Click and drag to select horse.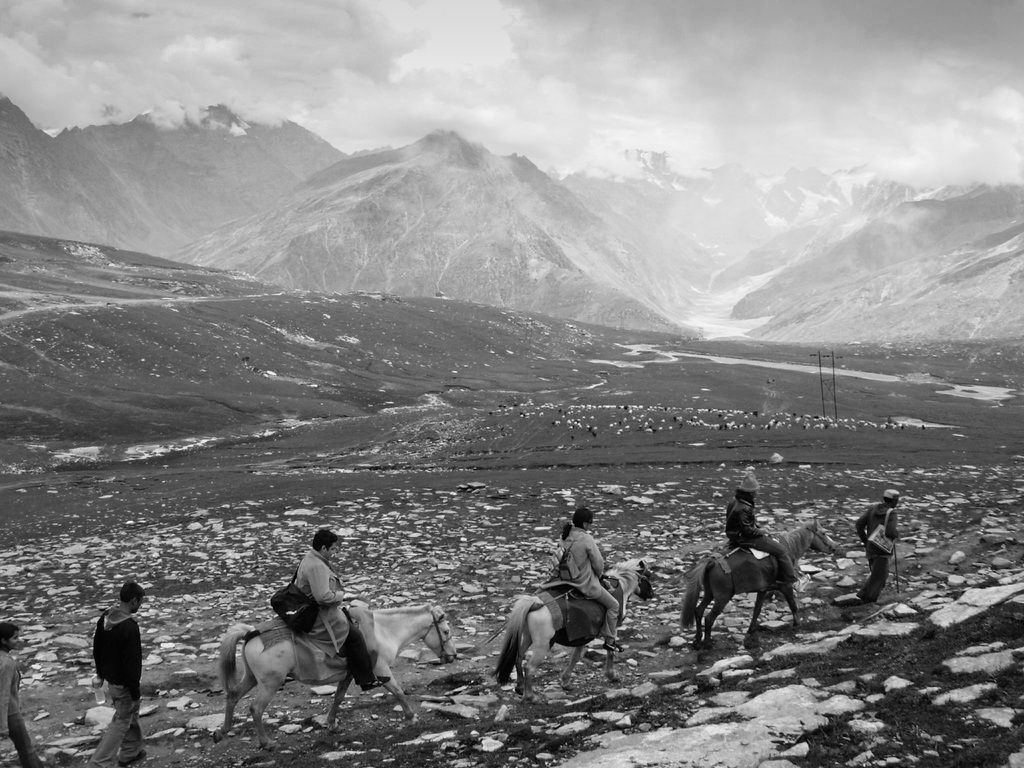
Selection: left=680, top=516, right=840, bottom=651.
